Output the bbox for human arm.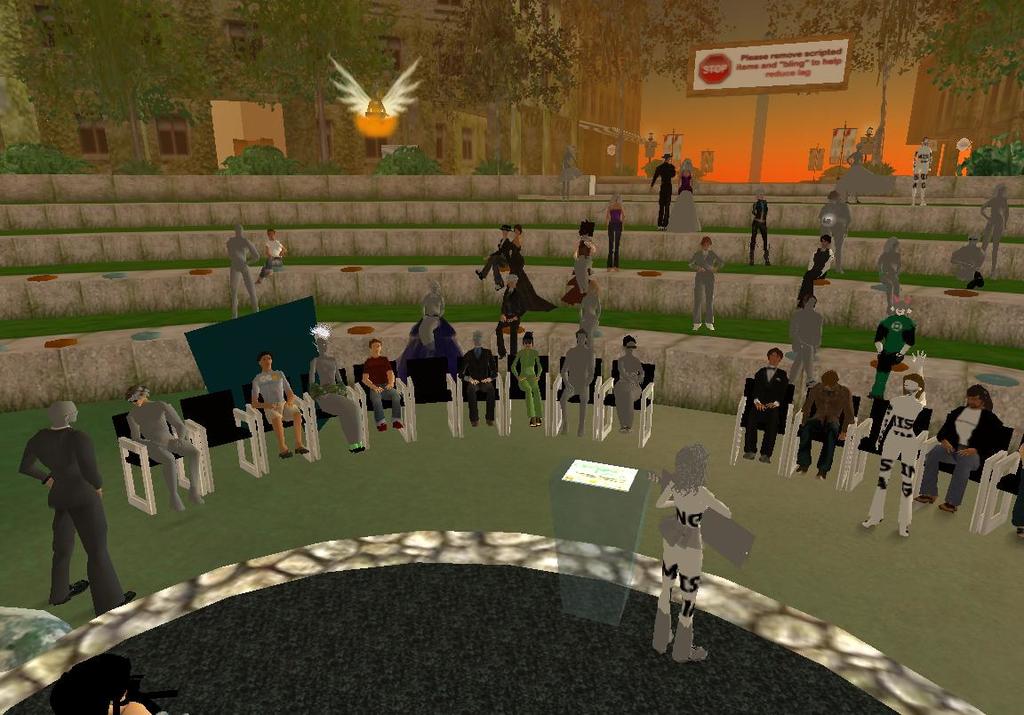
(x1=508, y1=351, x2=524, y2=382).
